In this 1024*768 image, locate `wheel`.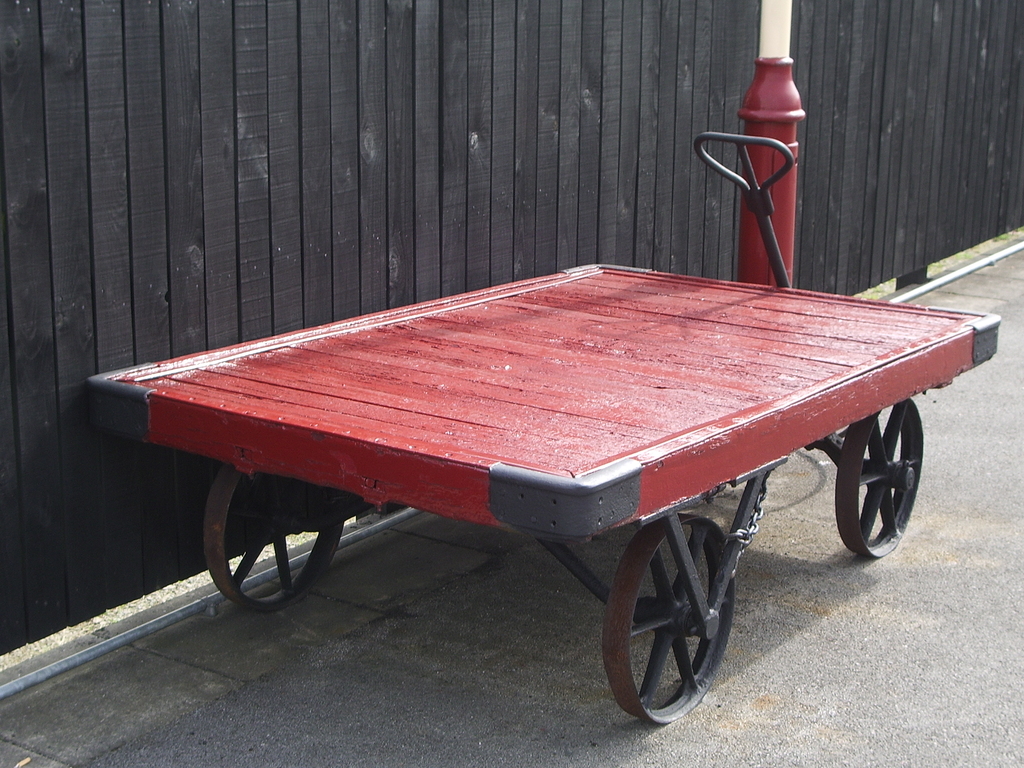
Bounding box: bbox=[601, 509, 735, 725].
